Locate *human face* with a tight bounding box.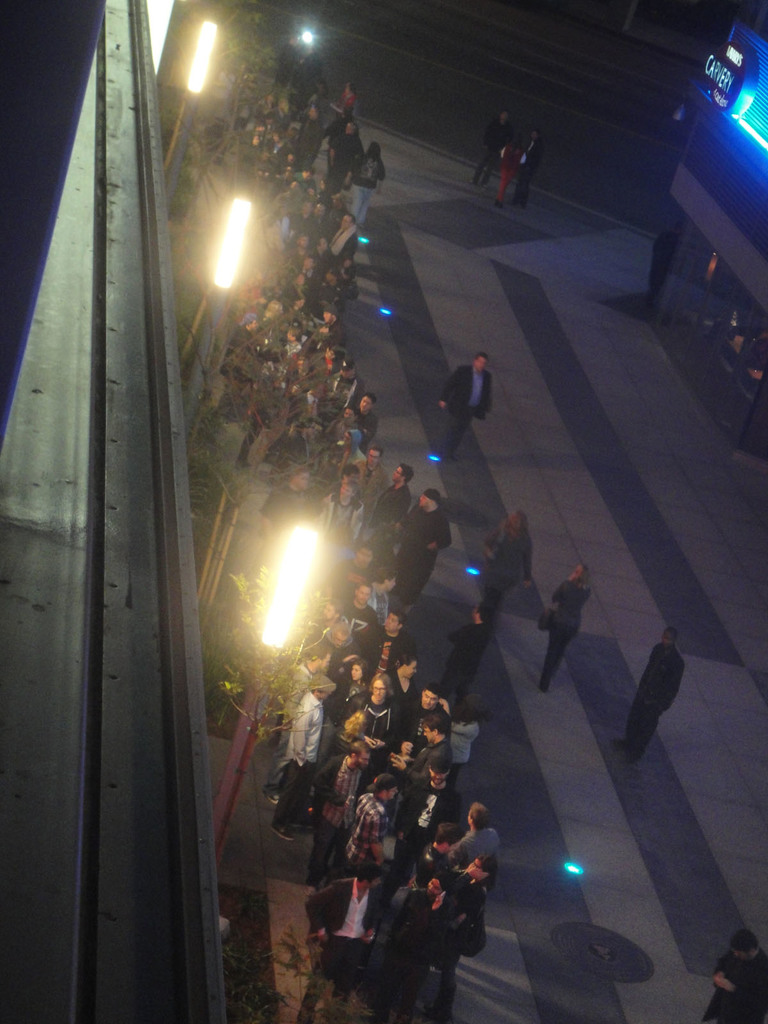
425,726,436,742.
